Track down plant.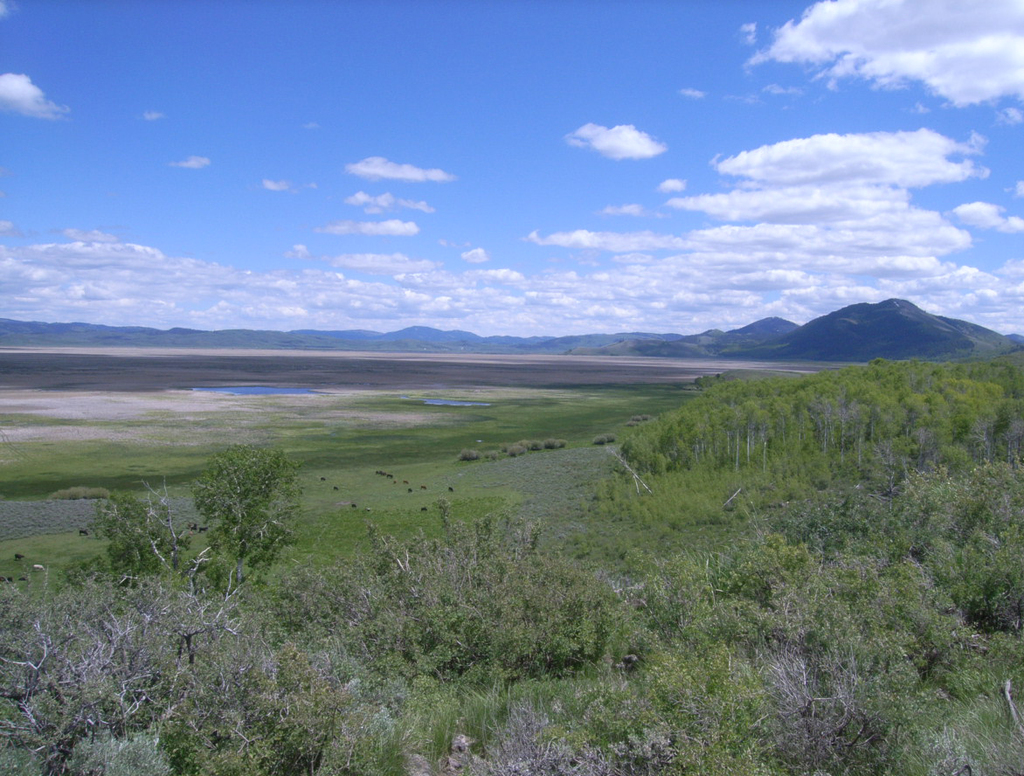
Tracked to [0,379,696,547].
